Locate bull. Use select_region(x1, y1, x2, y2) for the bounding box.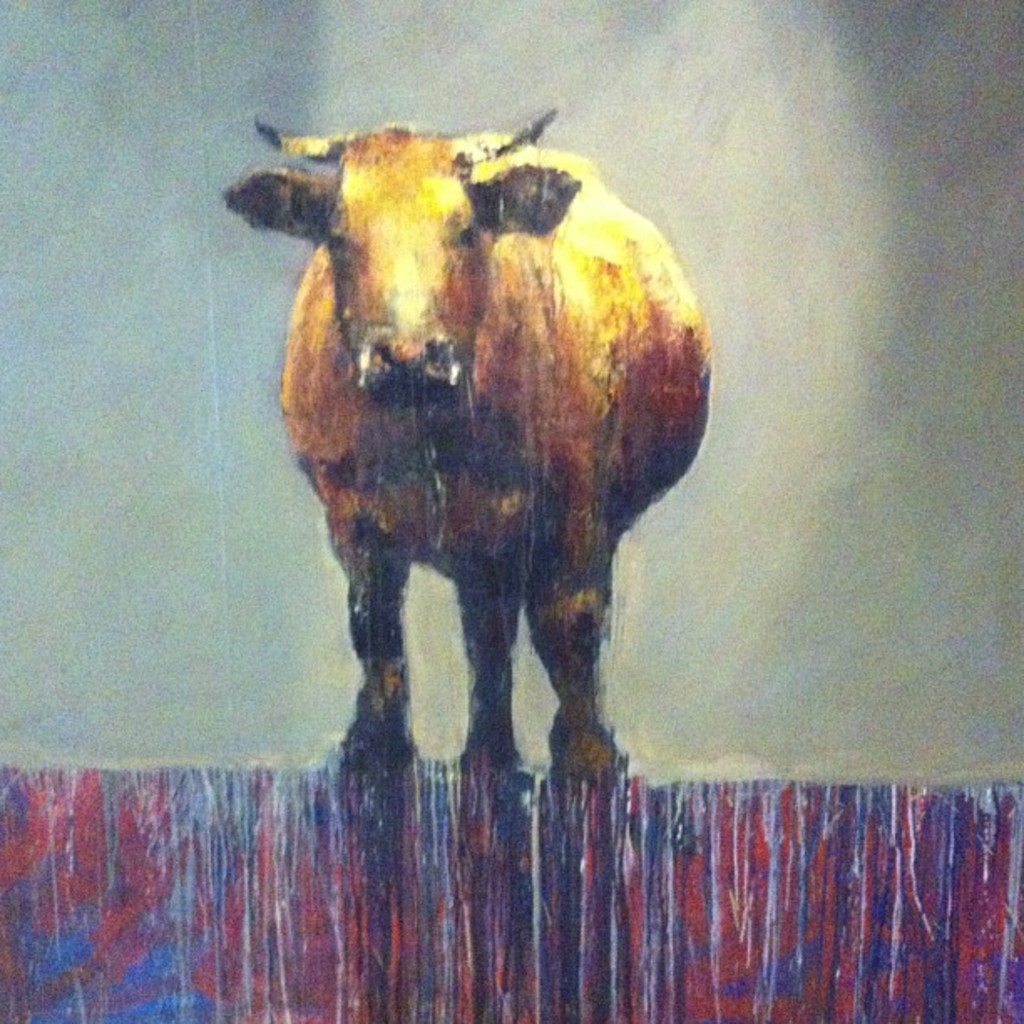
select_region(214, 110, 709, 786).
